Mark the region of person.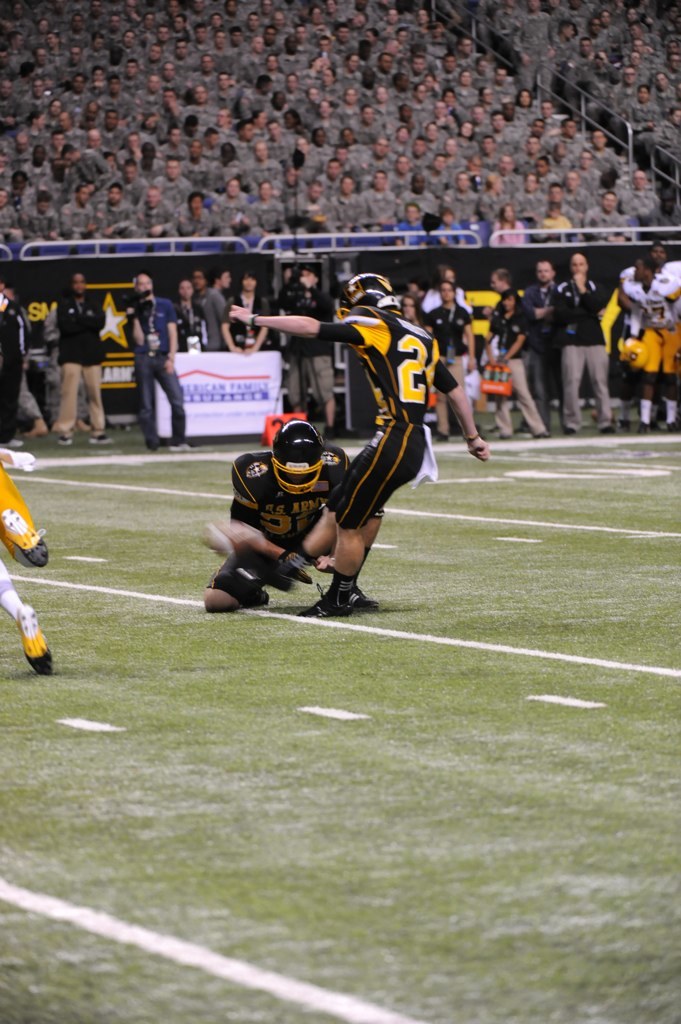
Region: box=[129, 262, 186, 453].
